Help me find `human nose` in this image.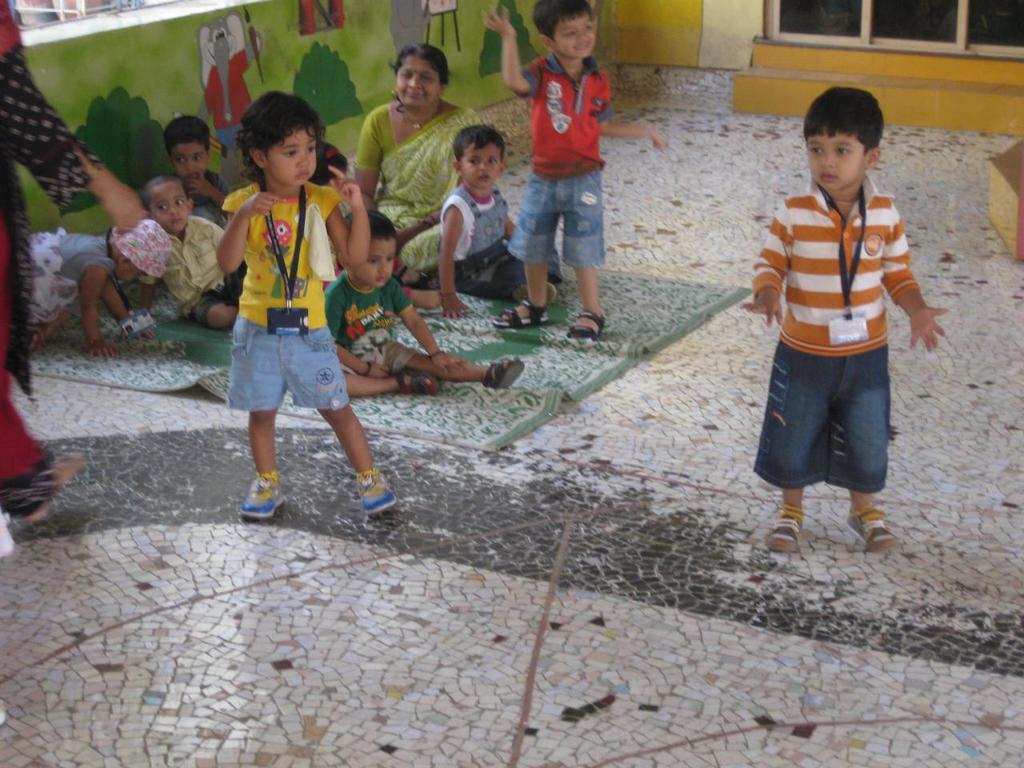
Found it: [left=478, top=164, right=486, bottom=172].
